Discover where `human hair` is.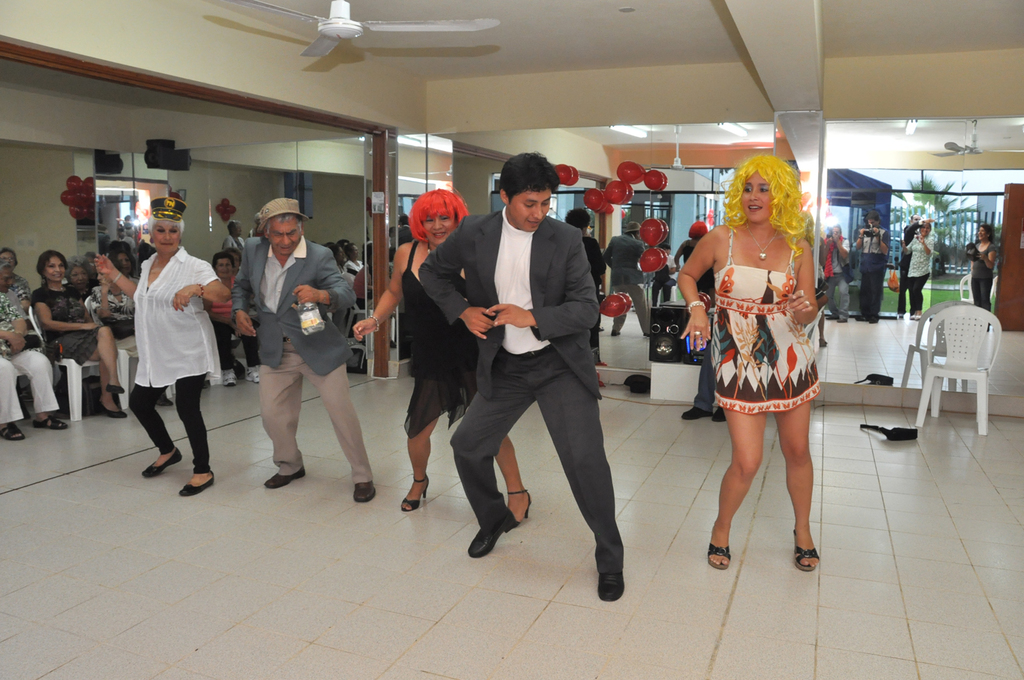
Discovered at box(408, 186, 471, 246).
